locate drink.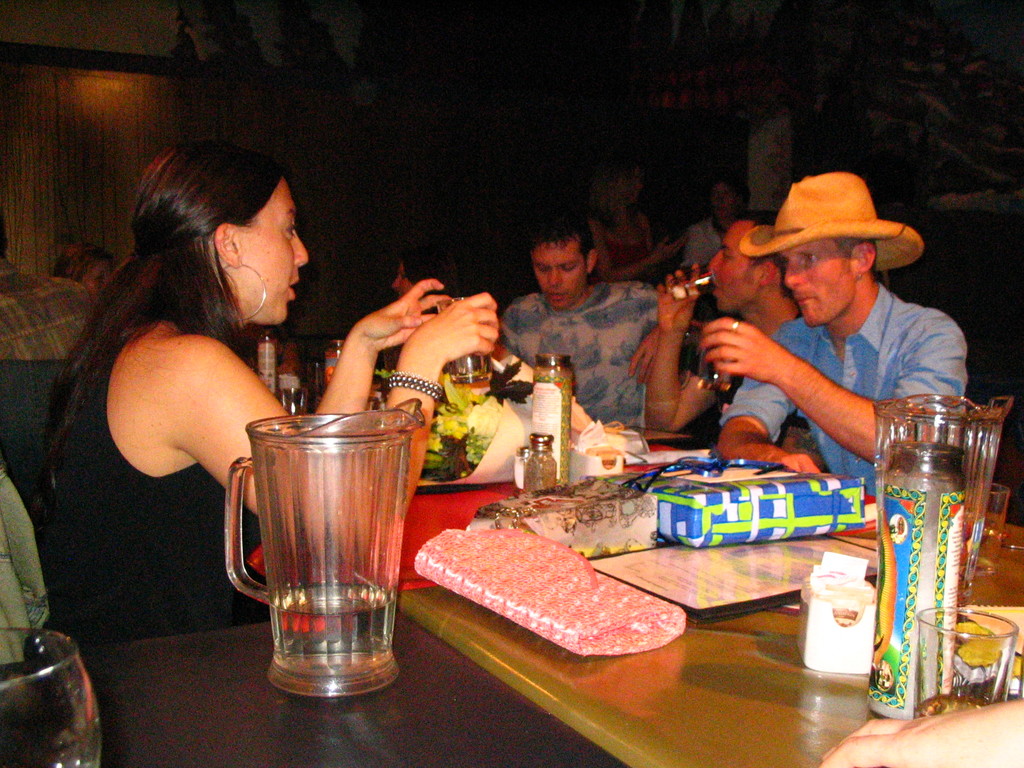
Bounding box: rect(223, 383, 409, 710).
